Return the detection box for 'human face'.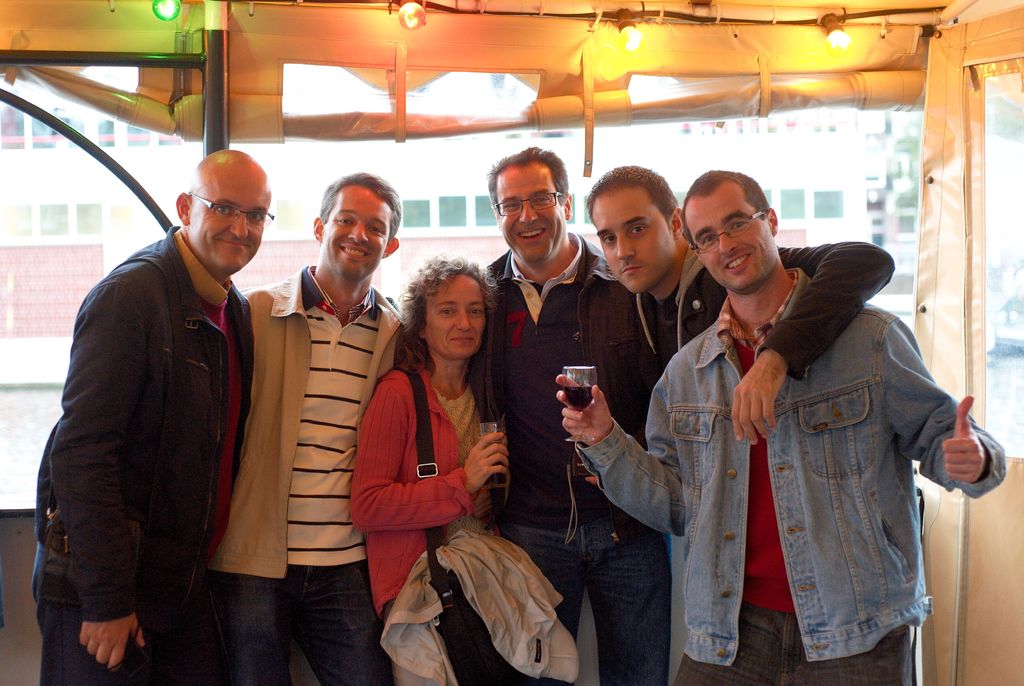
[left=319, top=186, right=386, bottom=285].
